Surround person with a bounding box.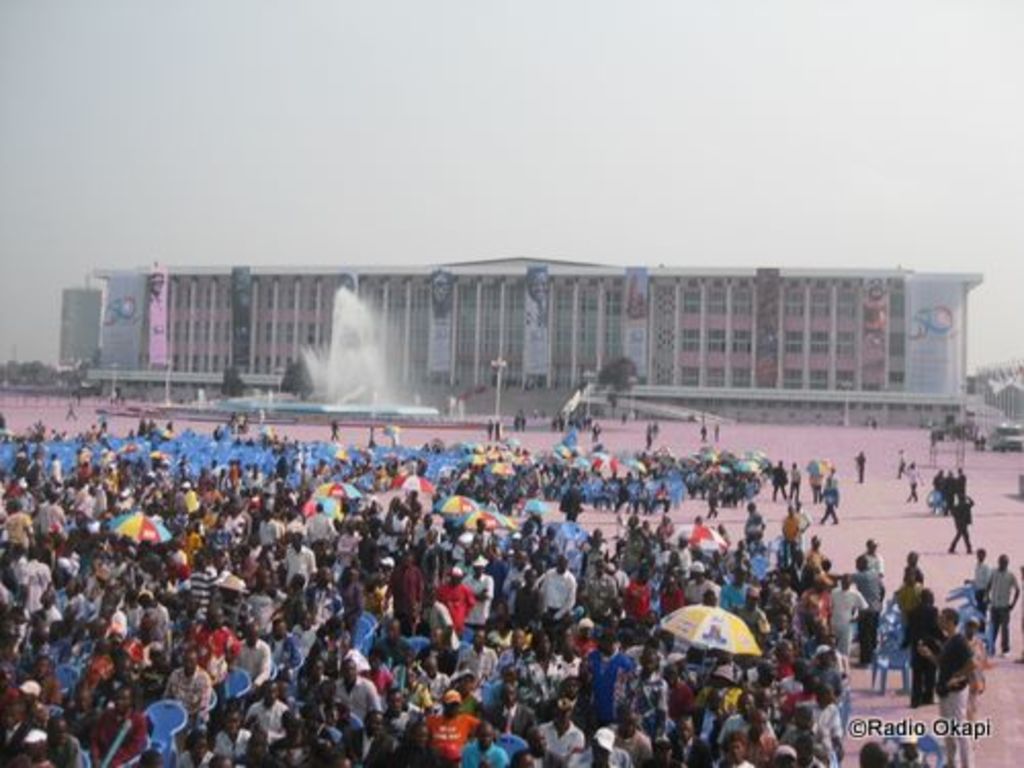
(x1=895, y1=555, x2=928, y2=625).
